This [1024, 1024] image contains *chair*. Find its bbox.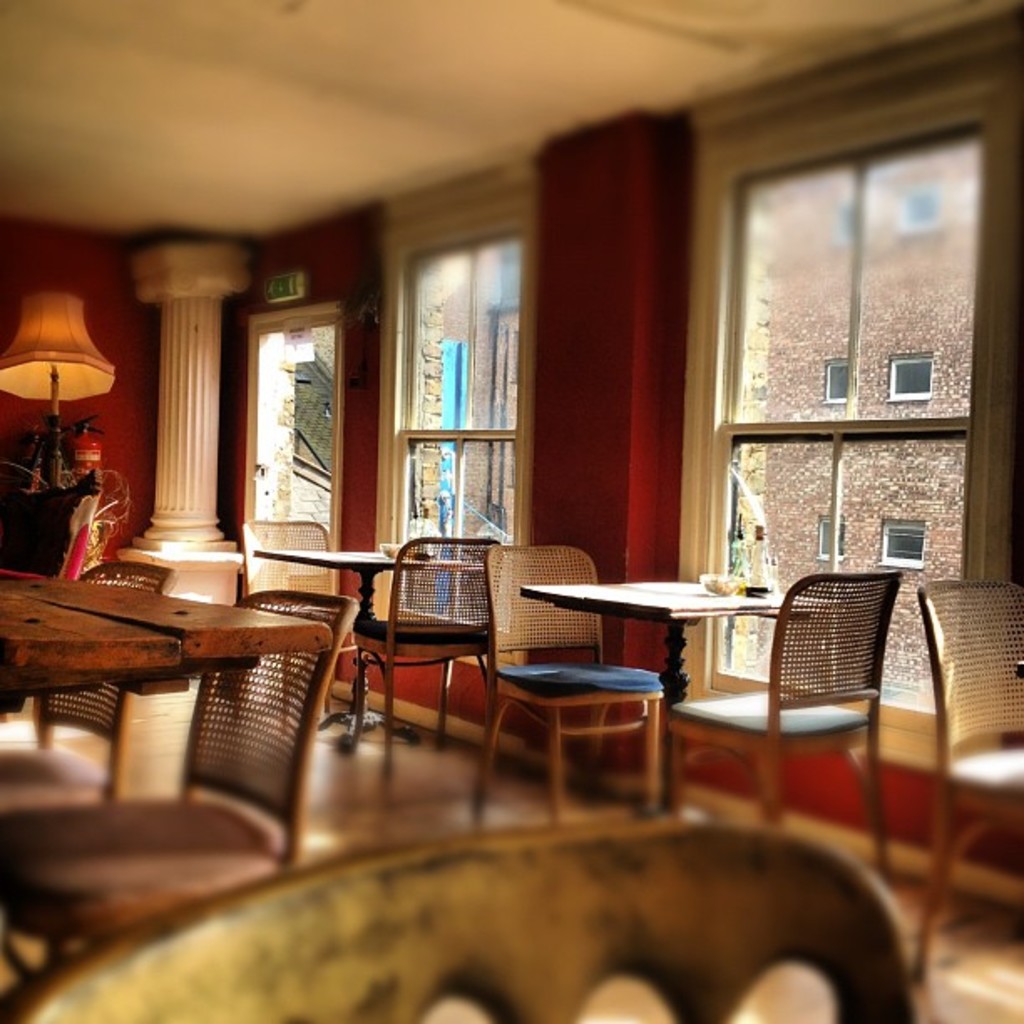
crop(236, 525, 378, 724).
